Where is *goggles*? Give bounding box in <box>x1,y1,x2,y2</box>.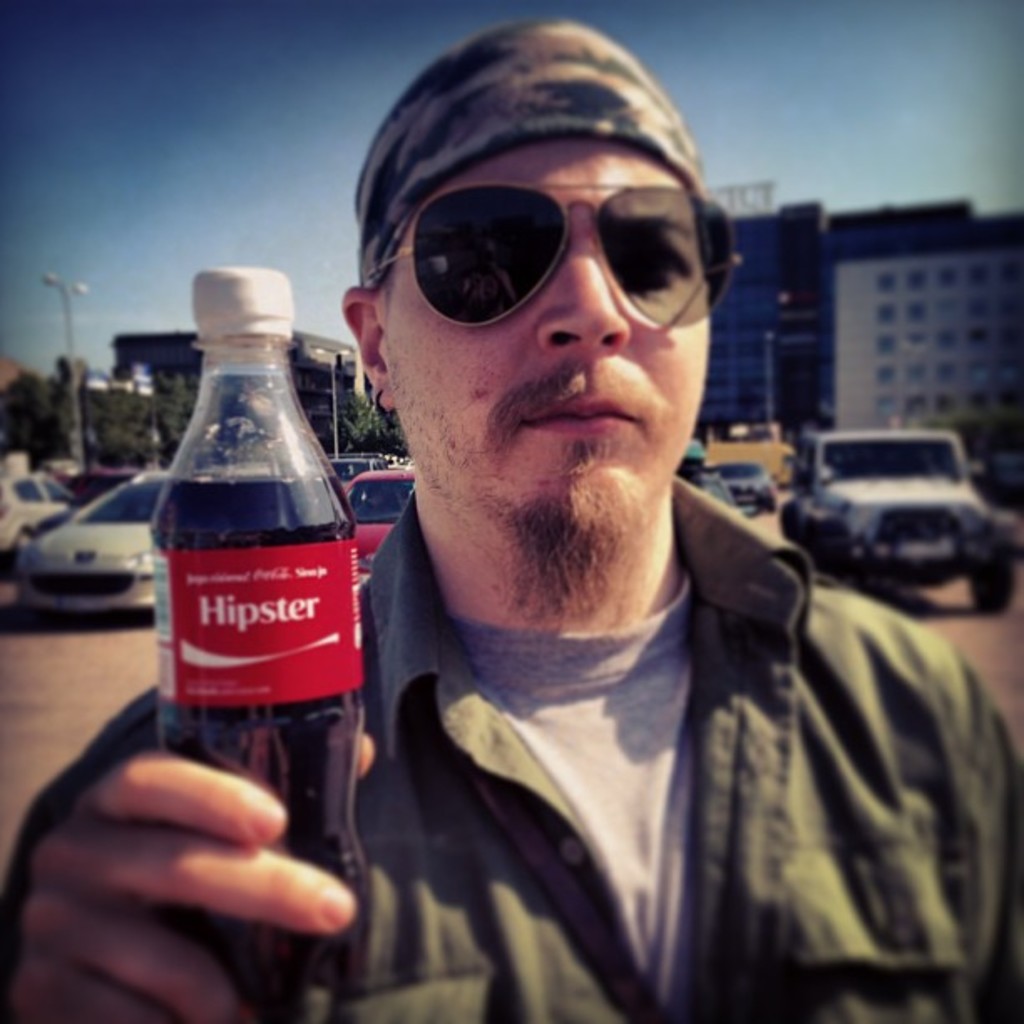
<box>378,161,724,323</box>.
